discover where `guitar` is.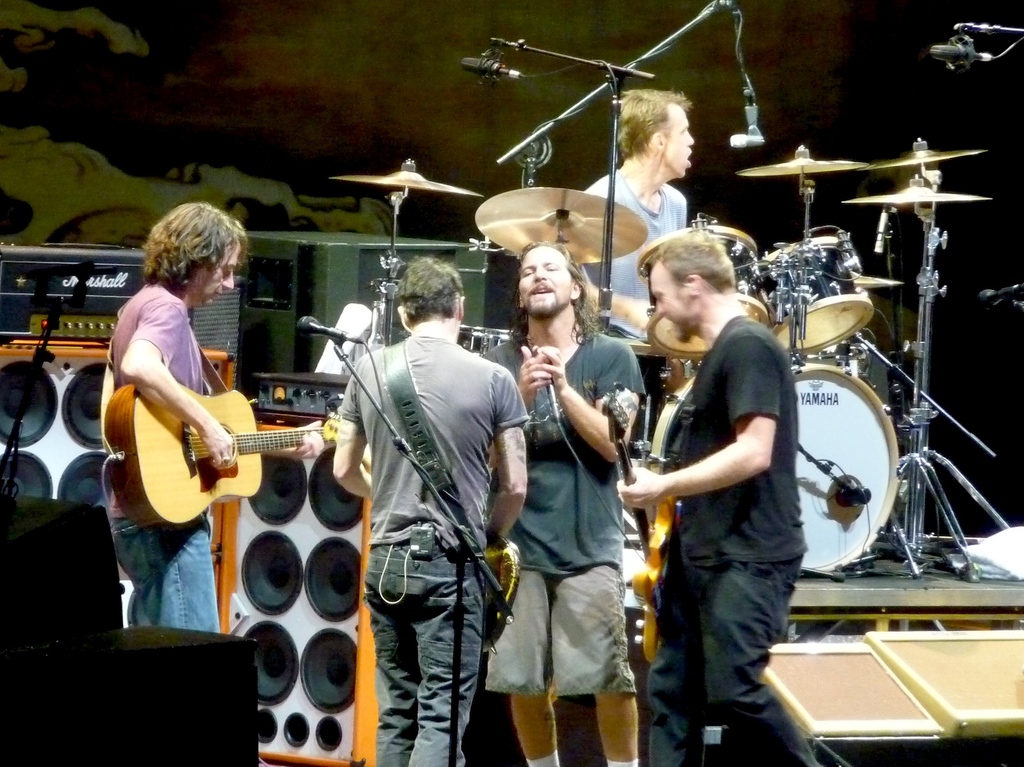
Discovered at {"x1": 593, "y1": 388, "x2": 692, "y2": 666}.
